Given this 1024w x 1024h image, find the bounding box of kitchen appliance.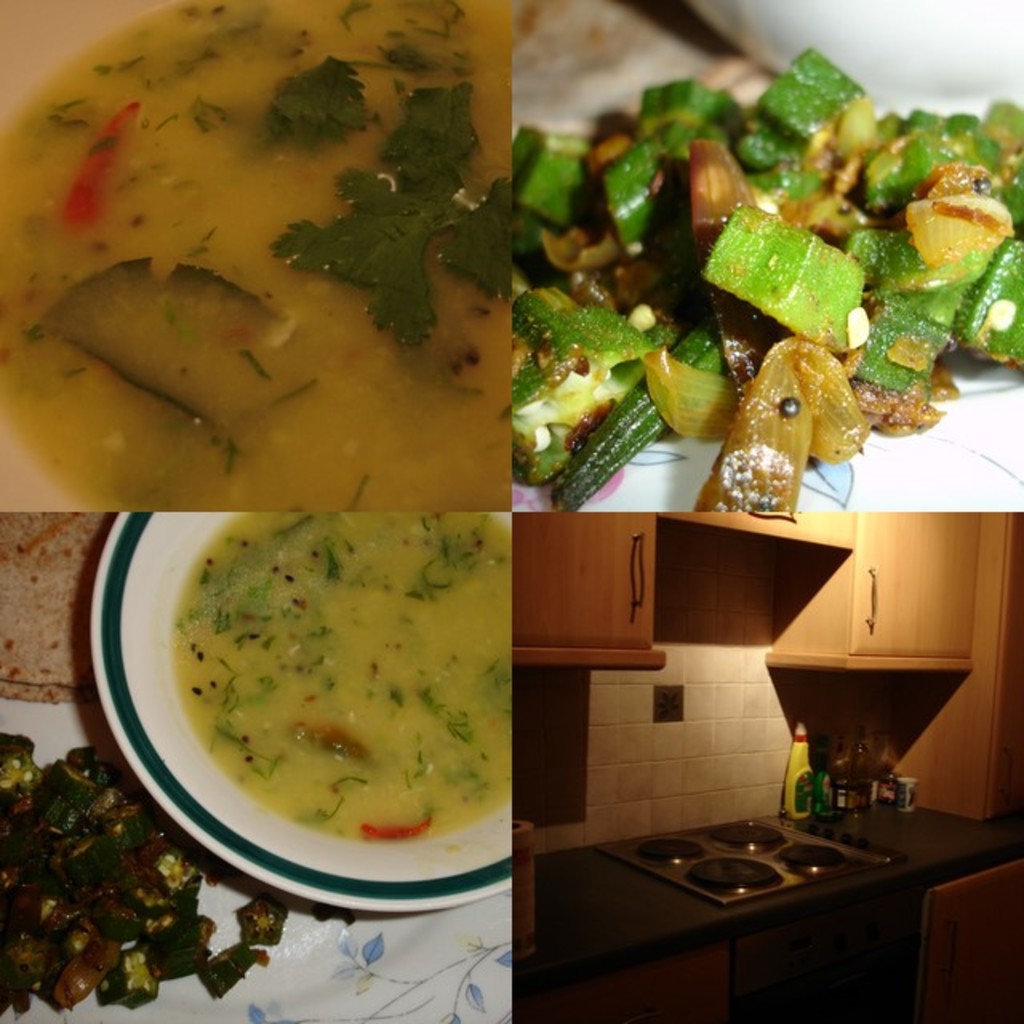
box(603, 821, 882, 901).
